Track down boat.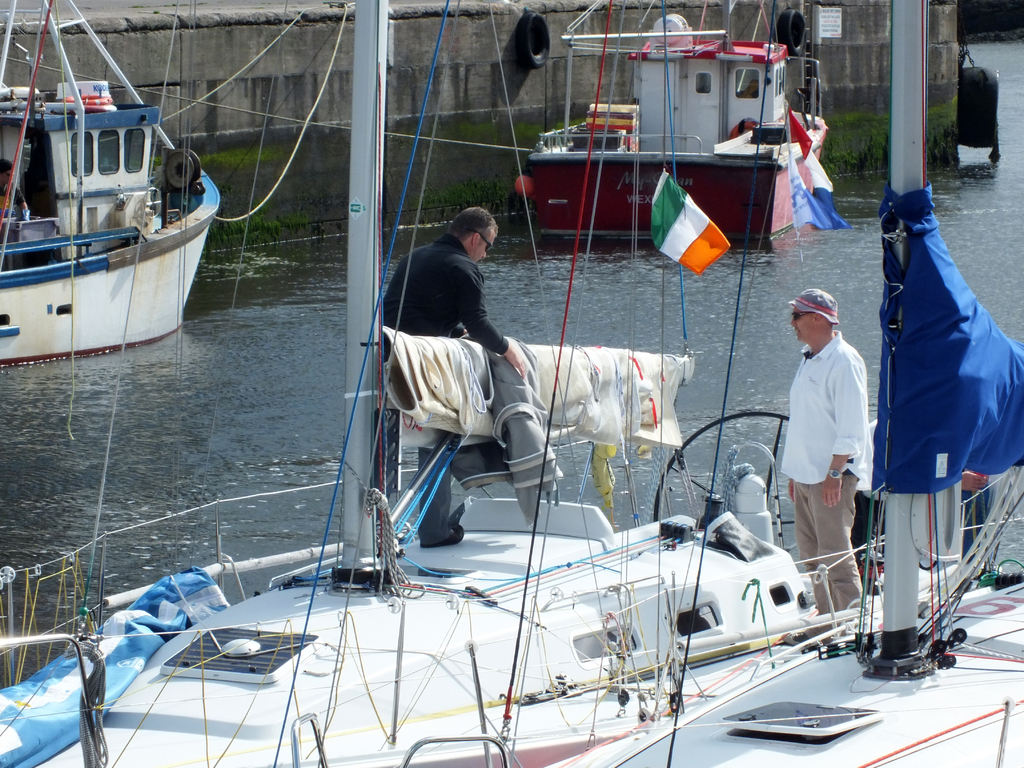
Tracked to [left=523, top=0, right=823, bottom=257].
